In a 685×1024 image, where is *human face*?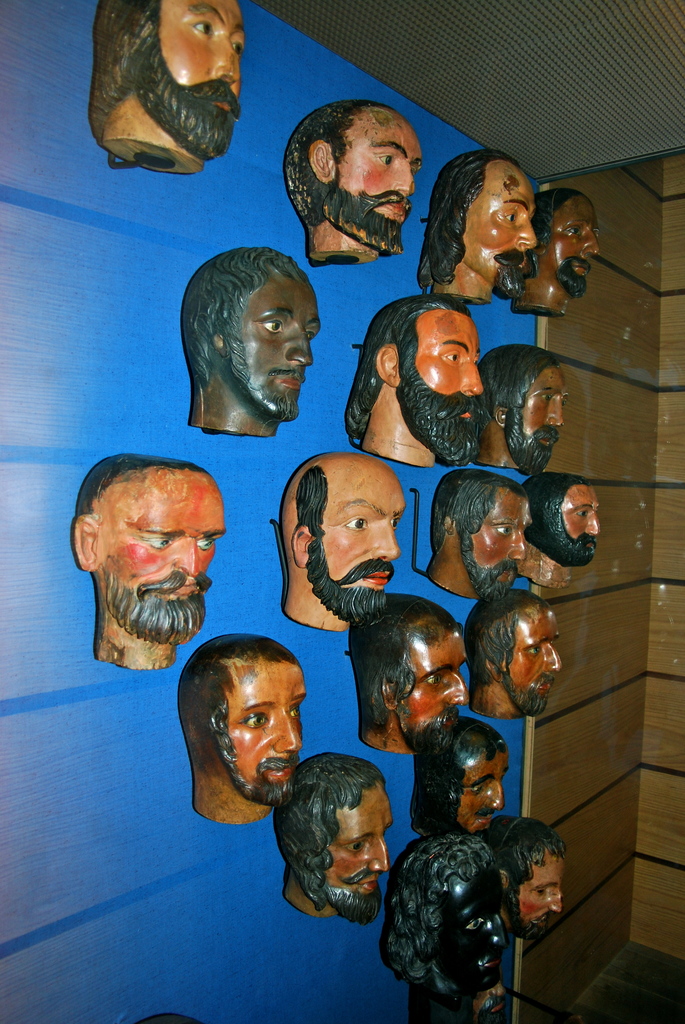
[x1=459, y1=151, x2=539, y2=298].
